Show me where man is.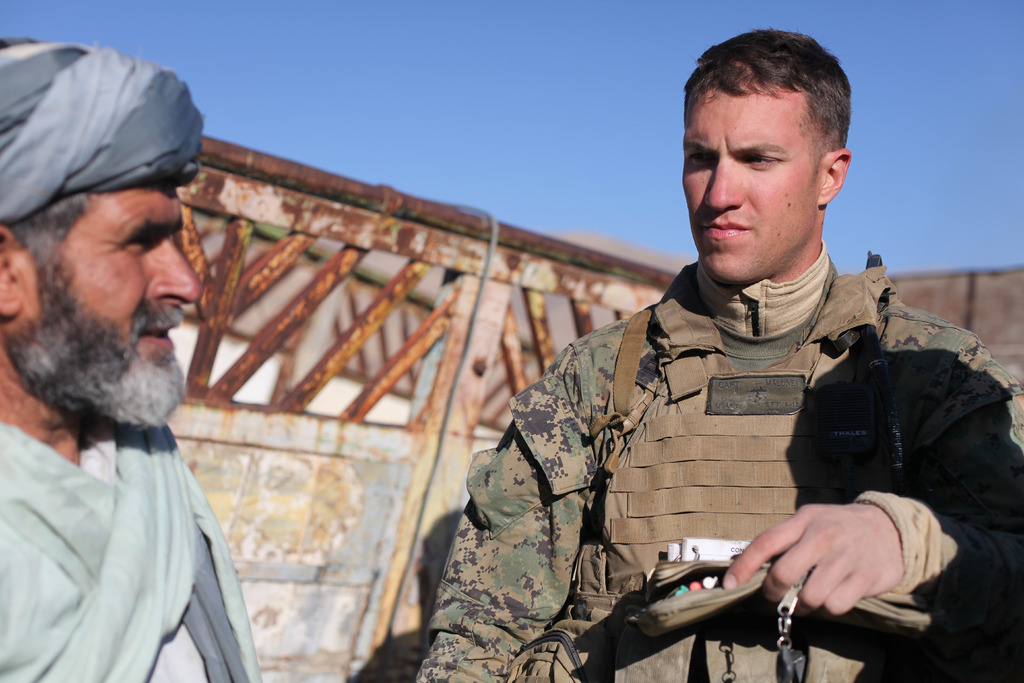
man is at [x1=415, y1=26, x2=1023, y2=682].
